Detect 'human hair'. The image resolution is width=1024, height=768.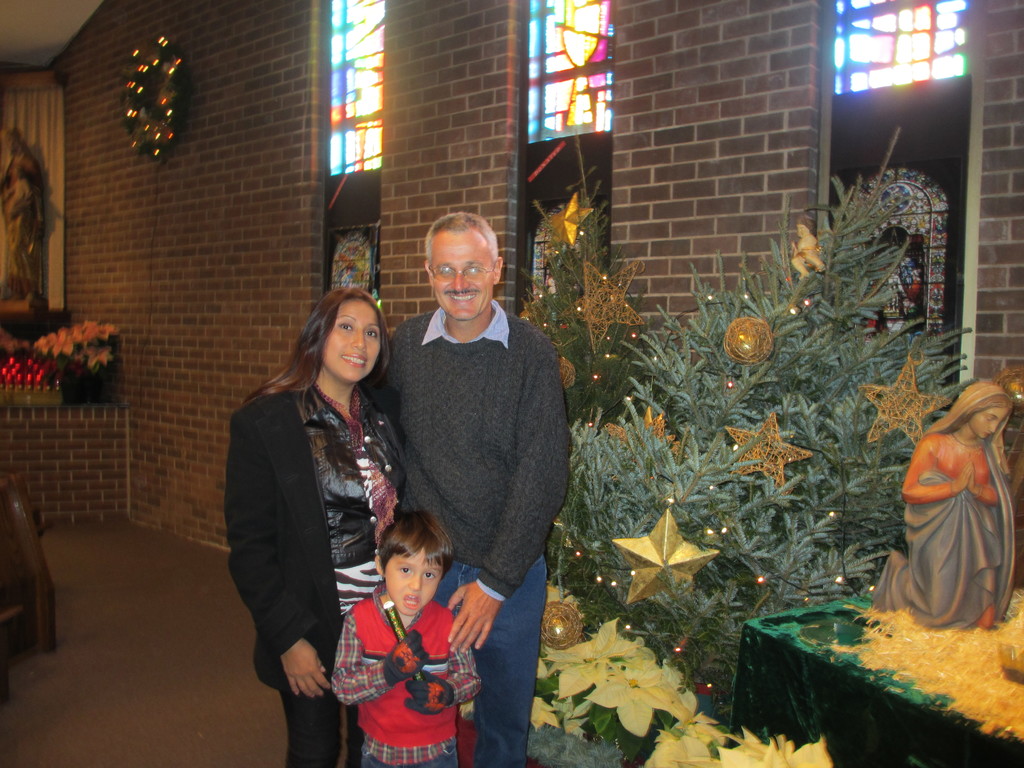
bbox=(241, 282, 389, 415).
